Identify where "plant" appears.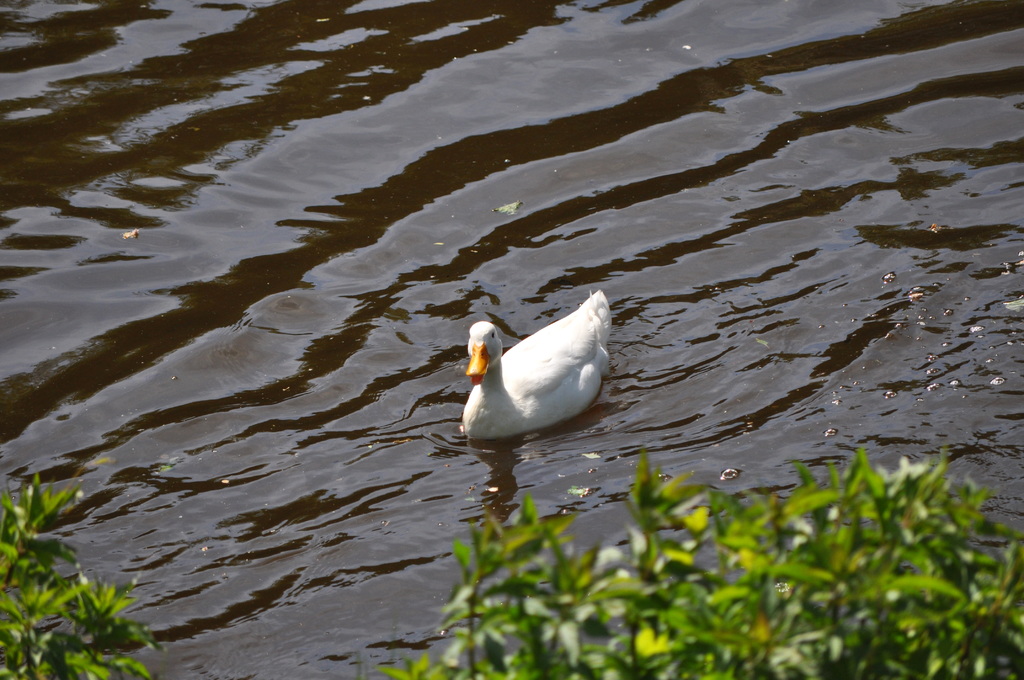
Appears at 15,485,165,672.
